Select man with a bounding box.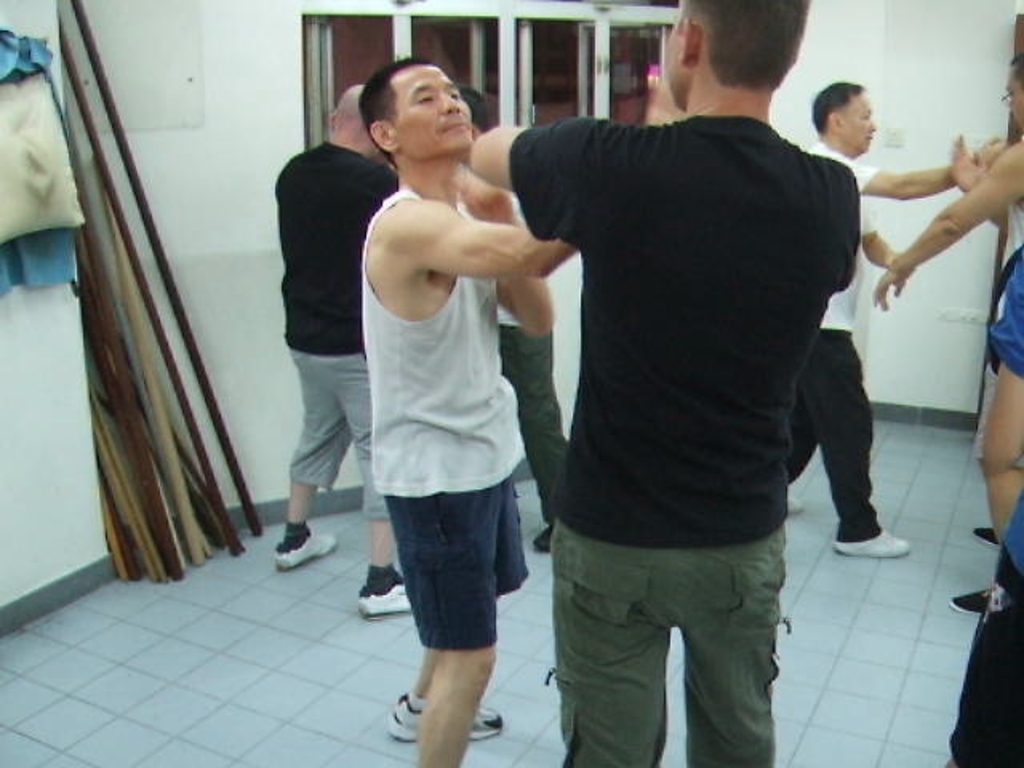
[781,78,998,558].
